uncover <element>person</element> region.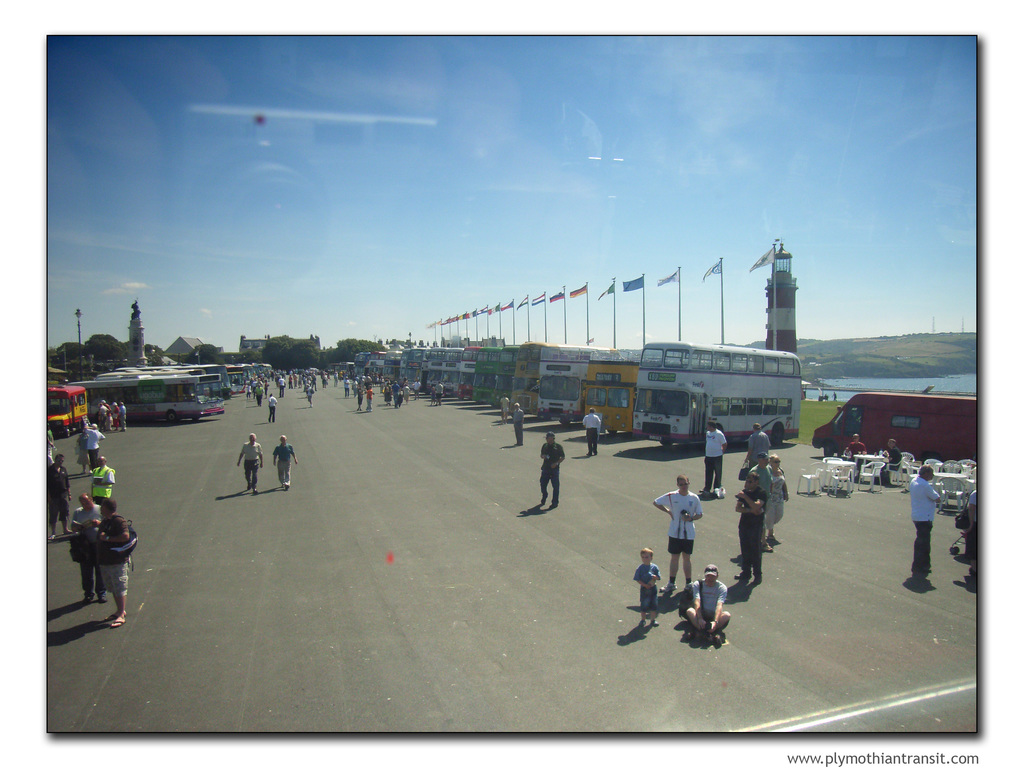
Uncovered: bbox=(684, 566, 731, 639).
